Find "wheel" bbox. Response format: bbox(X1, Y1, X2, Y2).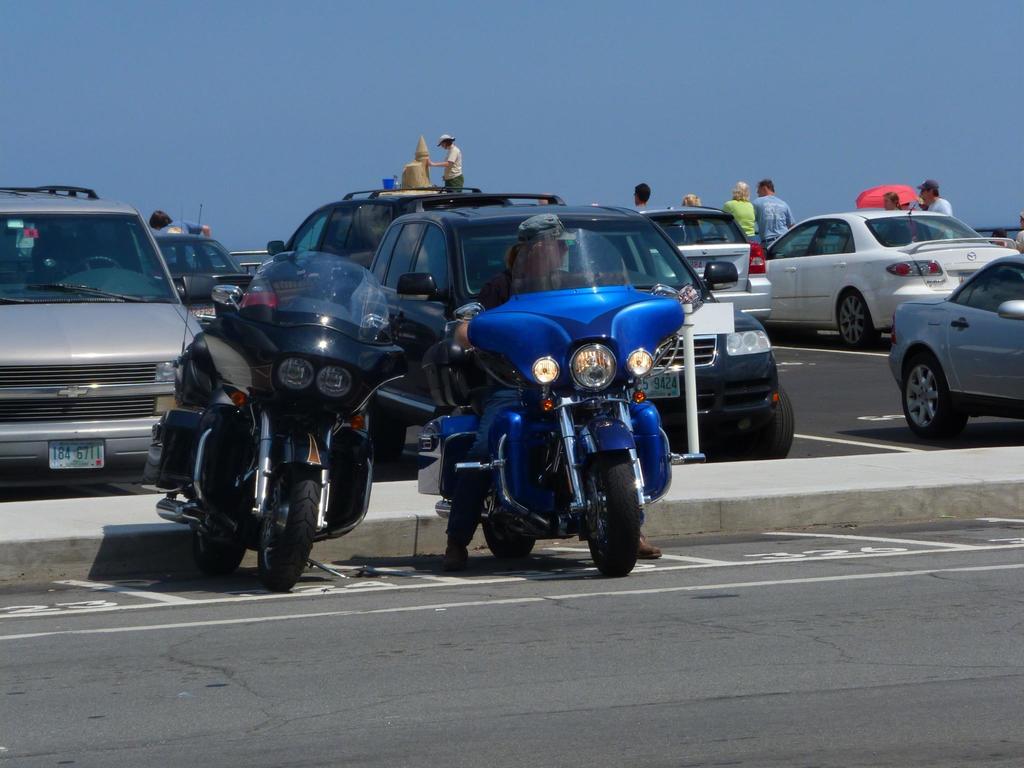
bbox(903, 352, 966, 447).
